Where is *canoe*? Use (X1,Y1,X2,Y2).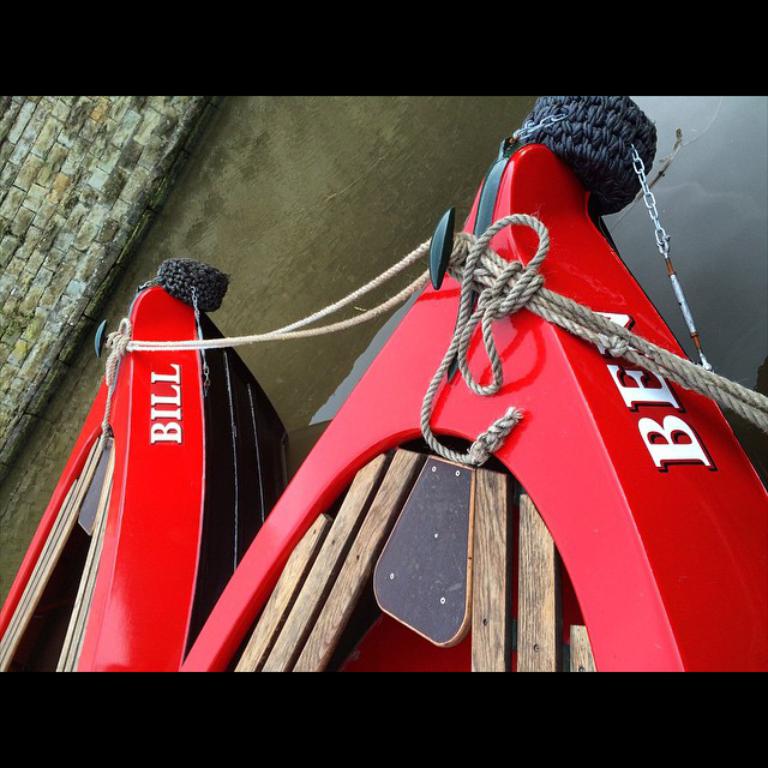
(175,134,767,677).
